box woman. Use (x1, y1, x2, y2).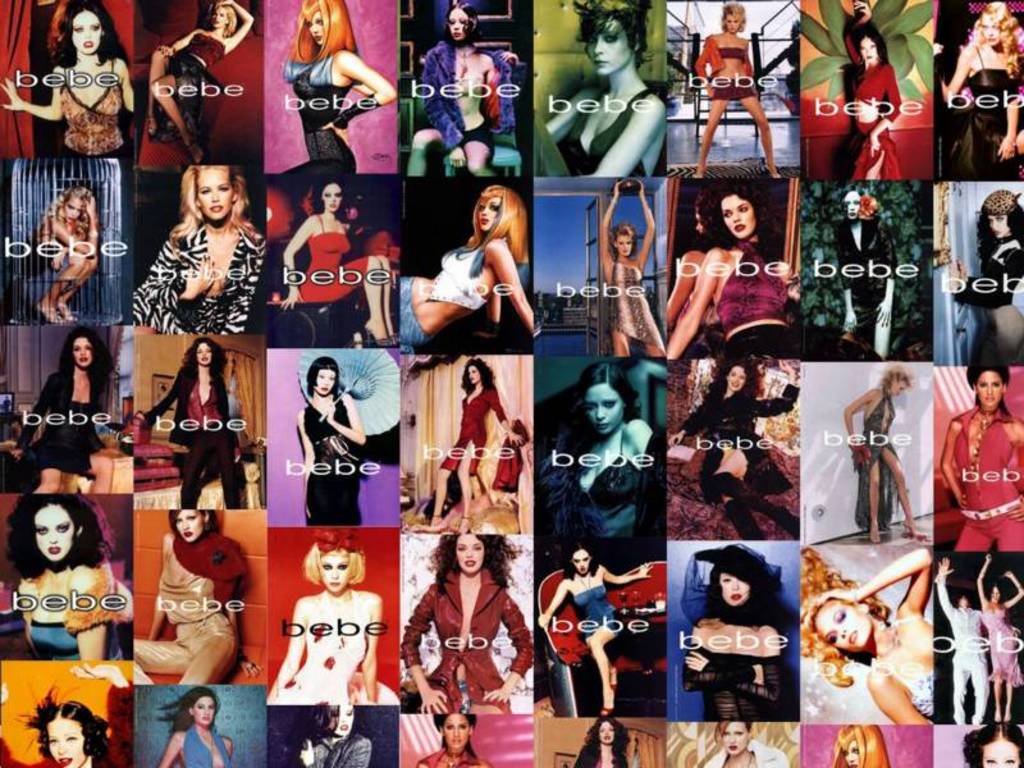
(129, 166, 262, 334).
